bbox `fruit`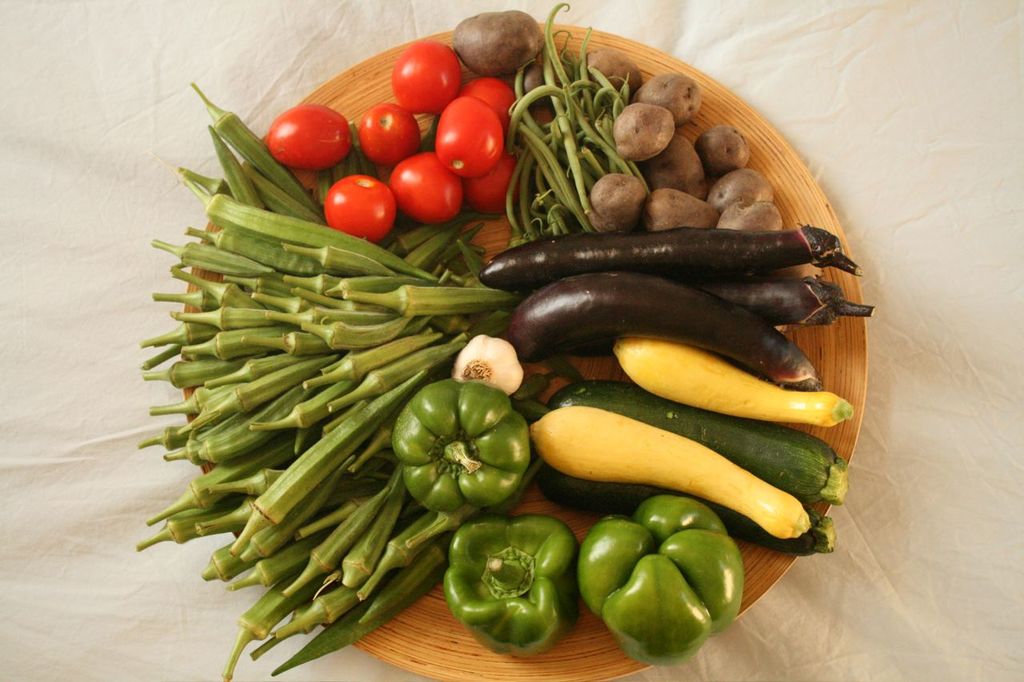
{"x1": 577, "y1": 503, "x2": 736, "y2": 677}
